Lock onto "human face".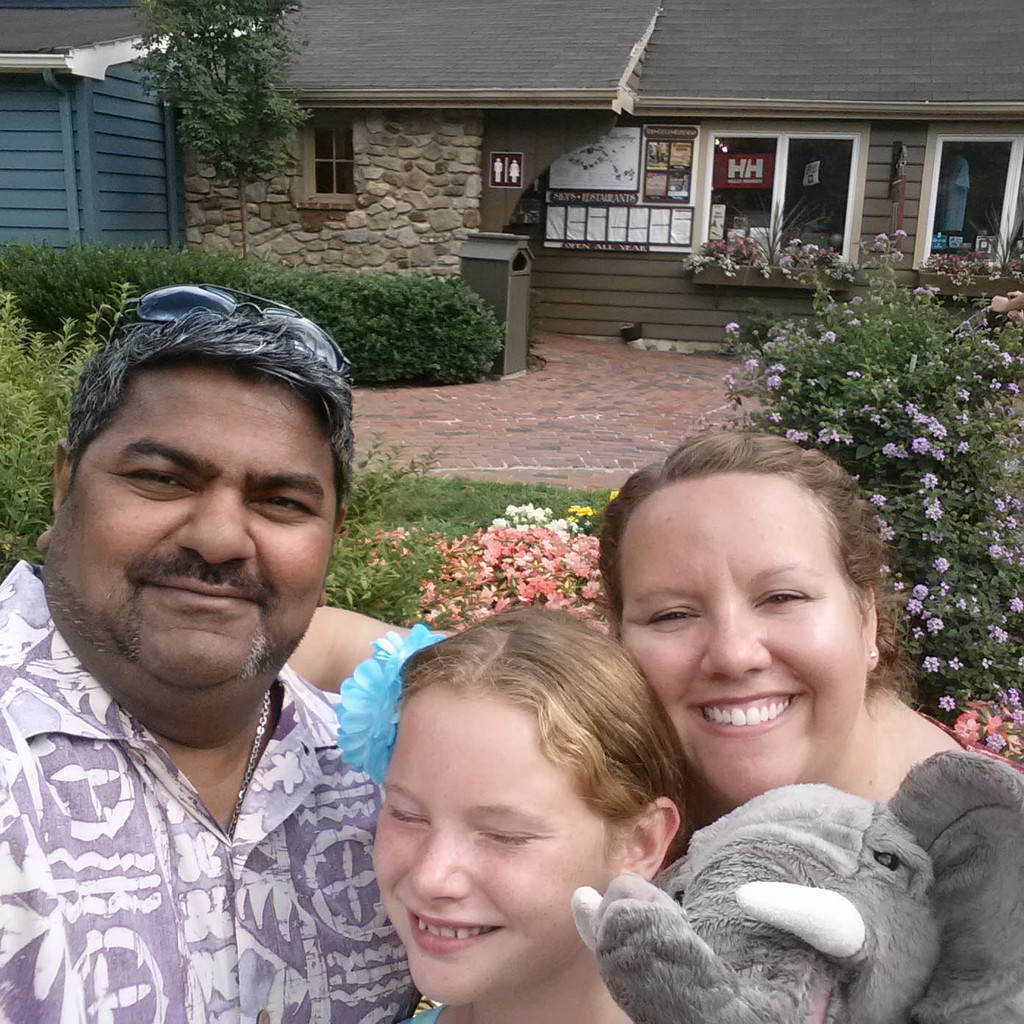
Locked: (58, 372, 335, 694).
